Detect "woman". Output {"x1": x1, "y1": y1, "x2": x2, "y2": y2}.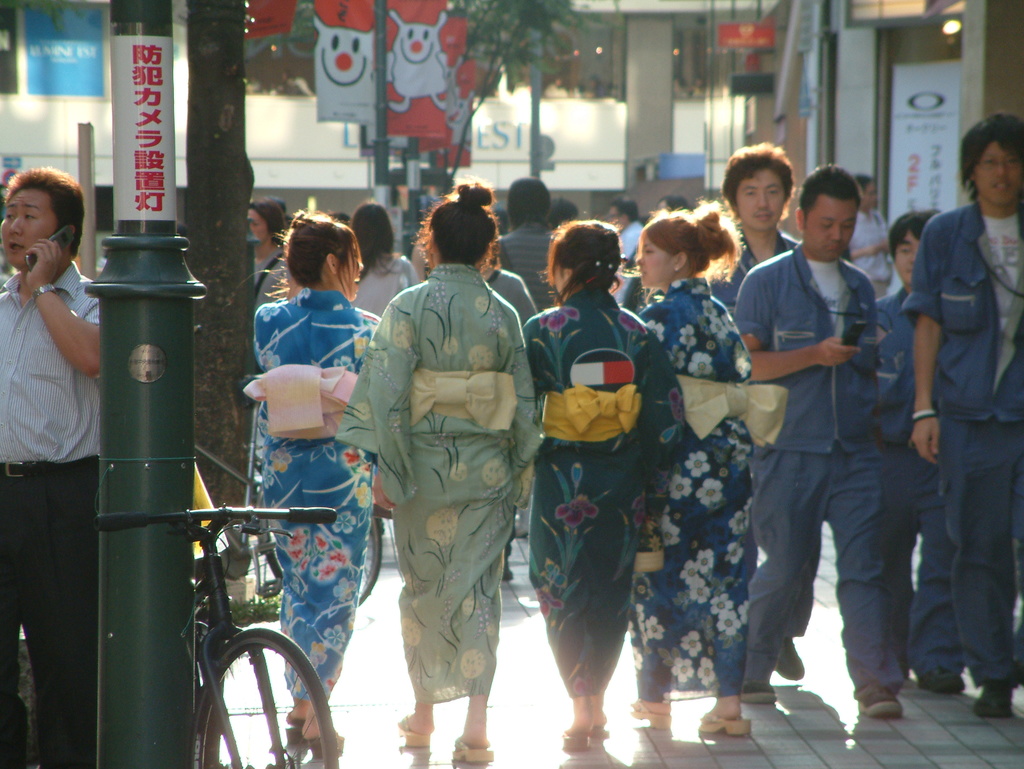
{"x1": 525, "y1": 219, "x2": 669, "y2": 747}.
